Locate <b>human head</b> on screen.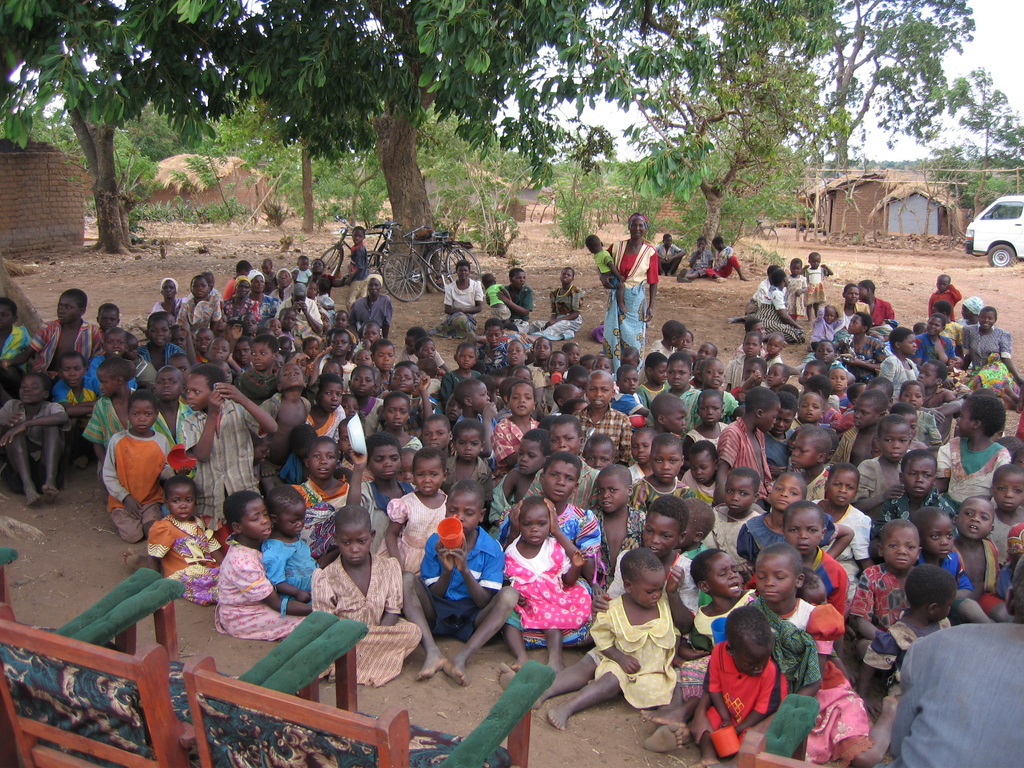
On screen at region(915, 358, 944, 387).
